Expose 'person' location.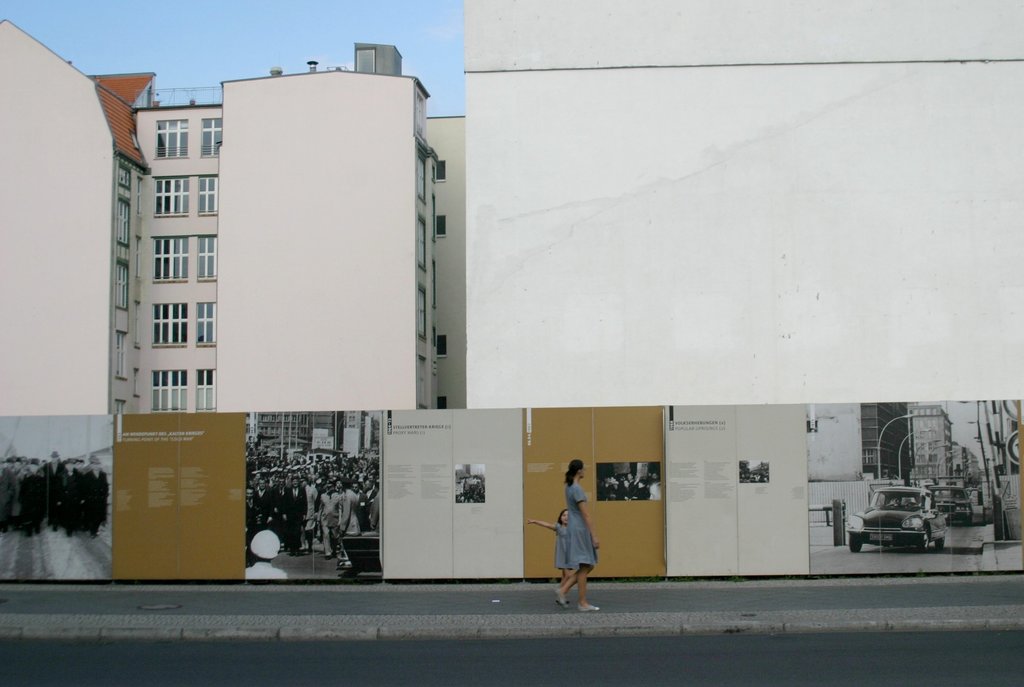
Exposed at pyautogui.locateOnScreen(528, 510, 572, 592).
